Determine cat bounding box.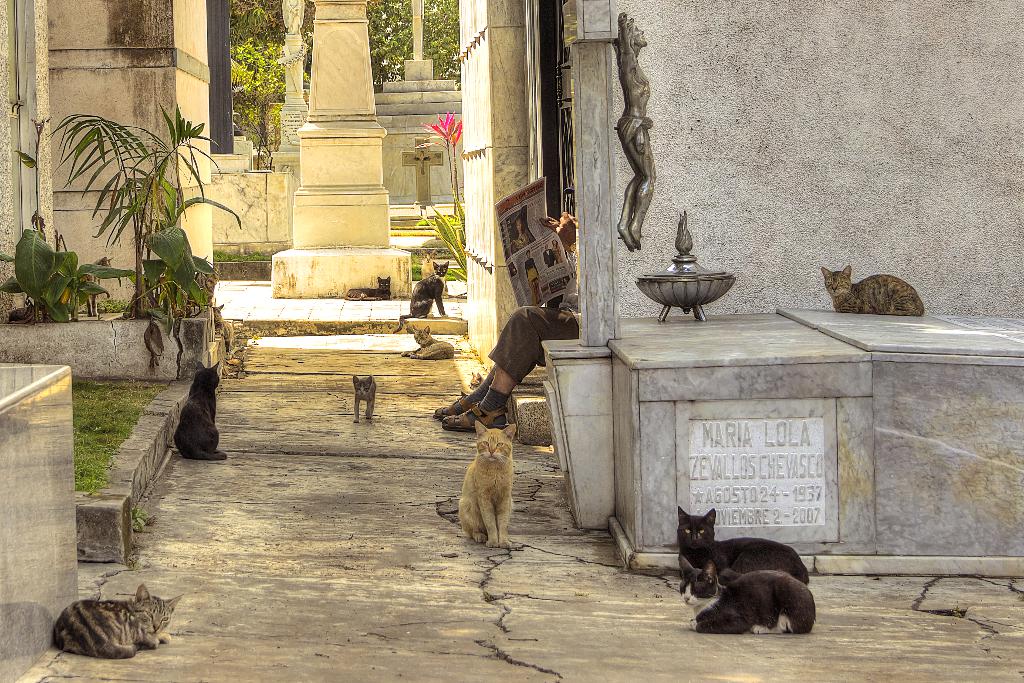
Determined: left=399, top=327, right=455, bottom=359.
